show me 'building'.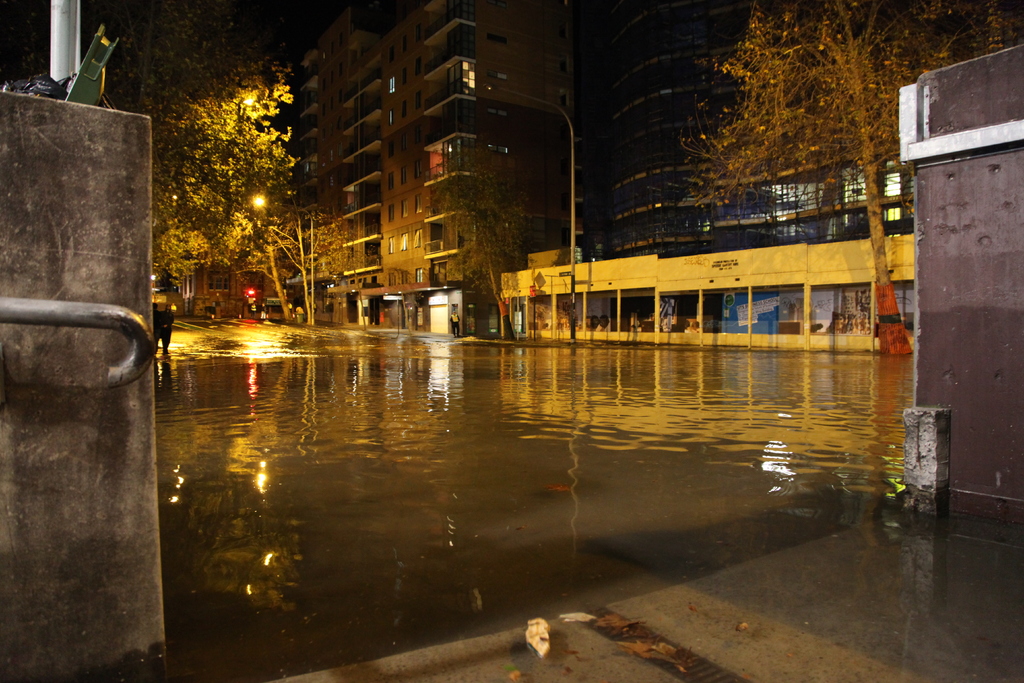
'building' is here: bbox=(296, 1, 568, 299).
